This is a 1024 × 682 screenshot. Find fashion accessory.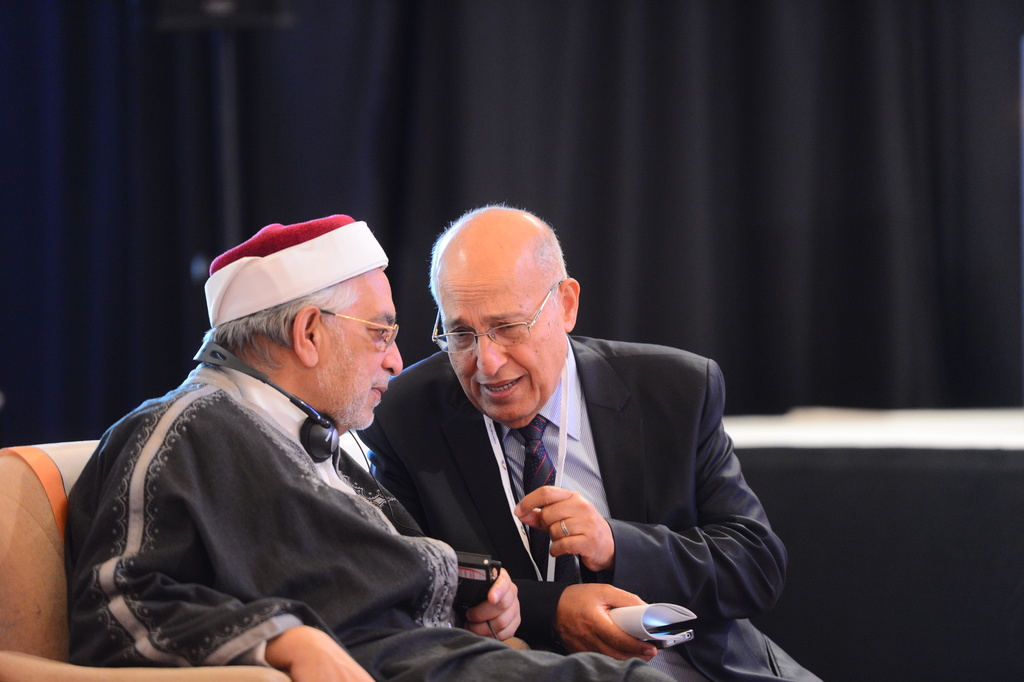
Bounding box: Rect(558, 520, 570, 536).
